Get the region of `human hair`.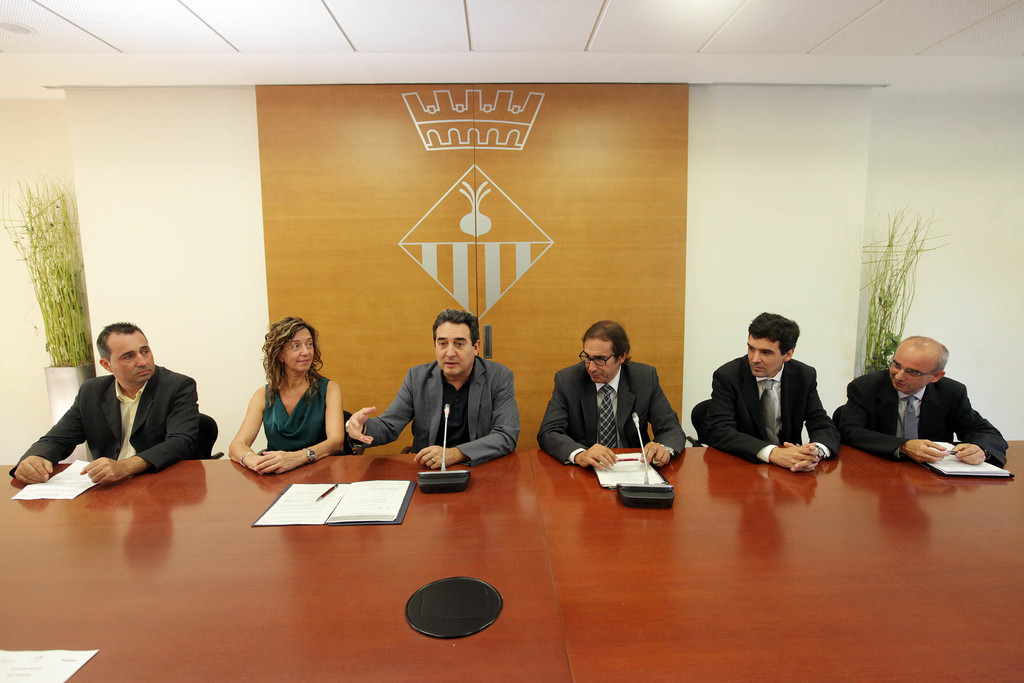
{"x1": 250, "y1": 316, "x2": 323, "y2": 406}.
